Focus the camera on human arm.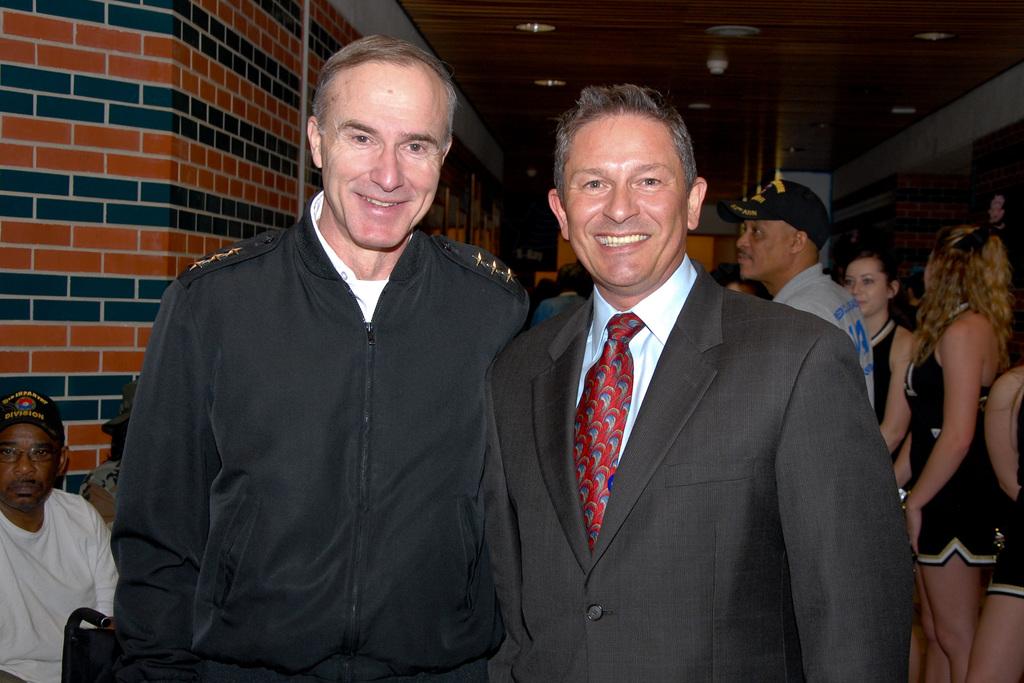
Focus region: Rect(458, 256, 538, 682).
